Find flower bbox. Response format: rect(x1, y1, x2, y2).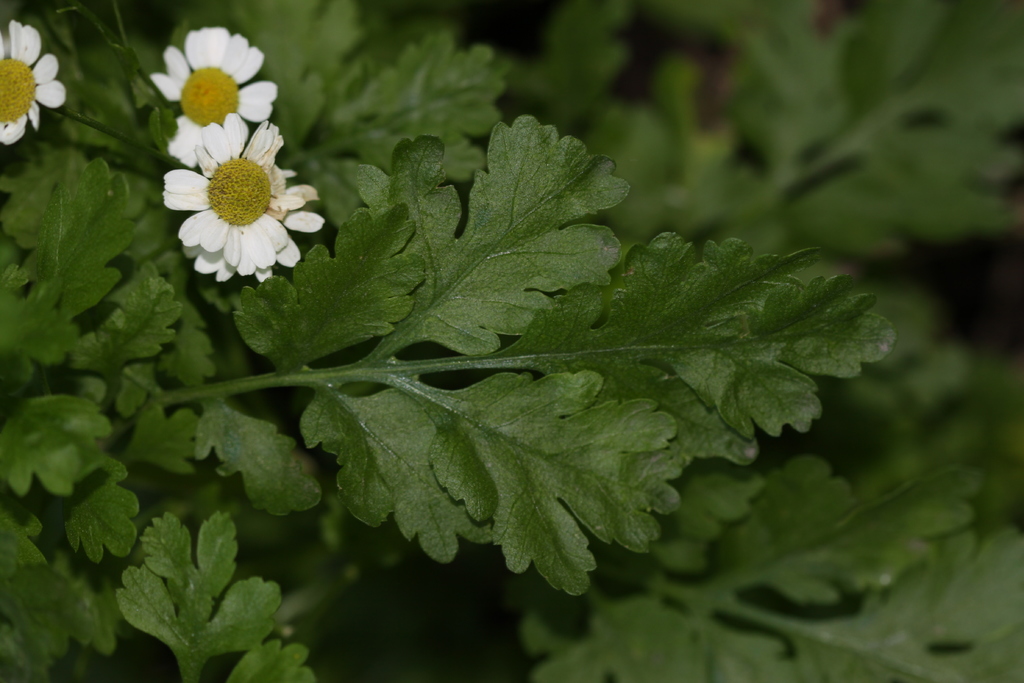
rect(0, 17, 72, 143).
